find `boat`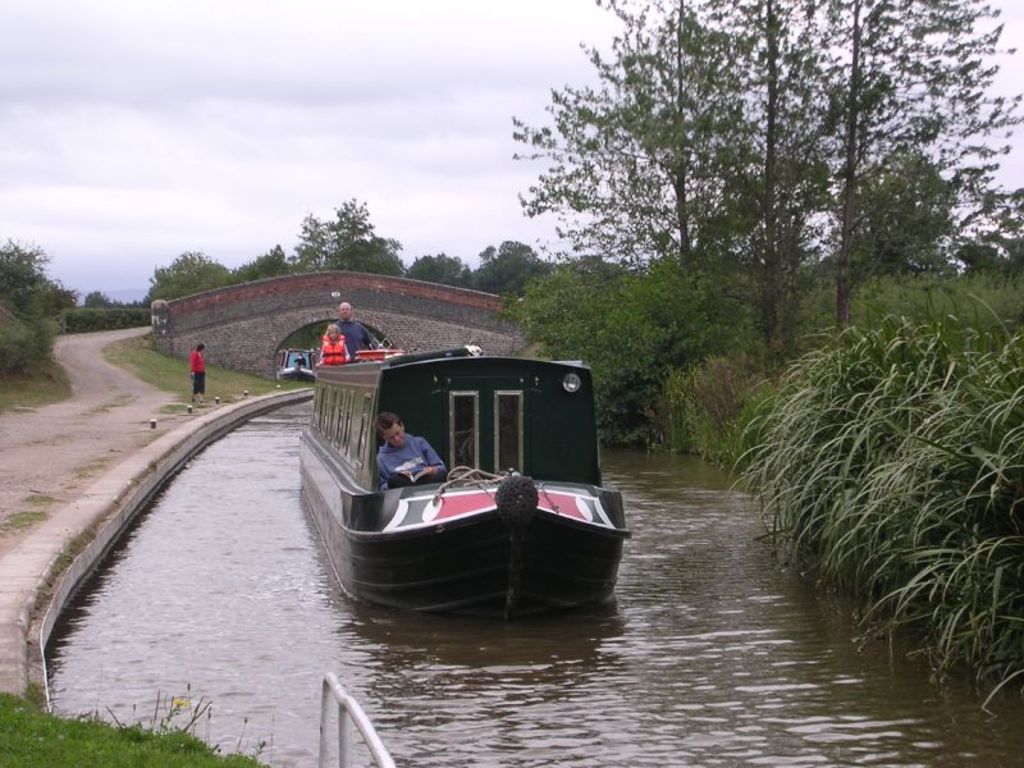
<region>278, 342, 319, 385</region>
